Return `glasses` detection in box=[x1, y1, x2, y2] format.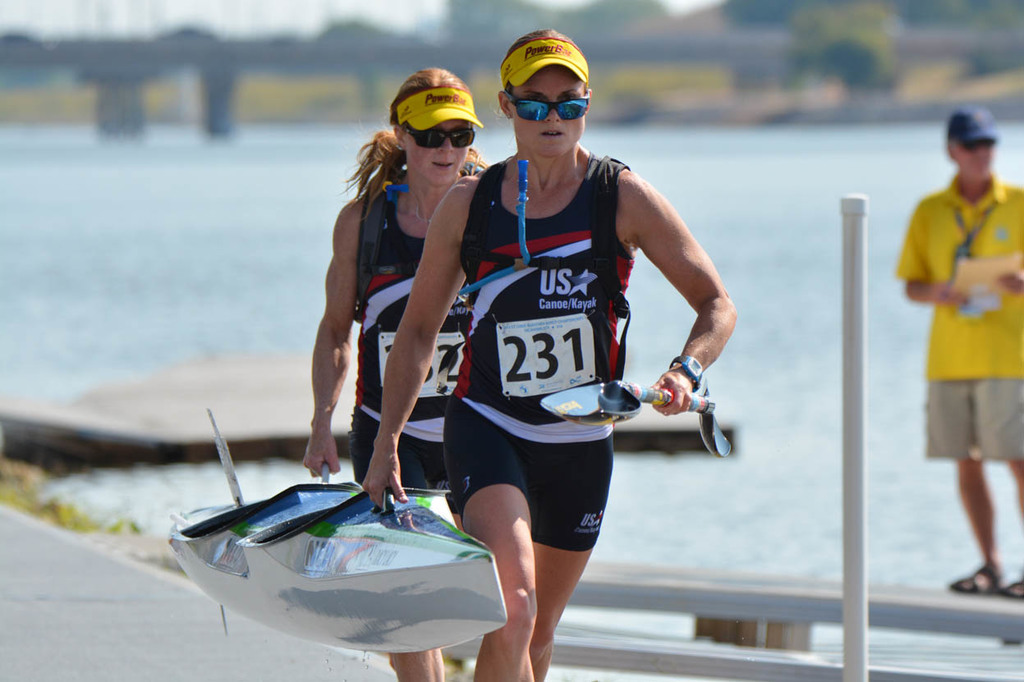
box=[398, 121, 477, 152].
